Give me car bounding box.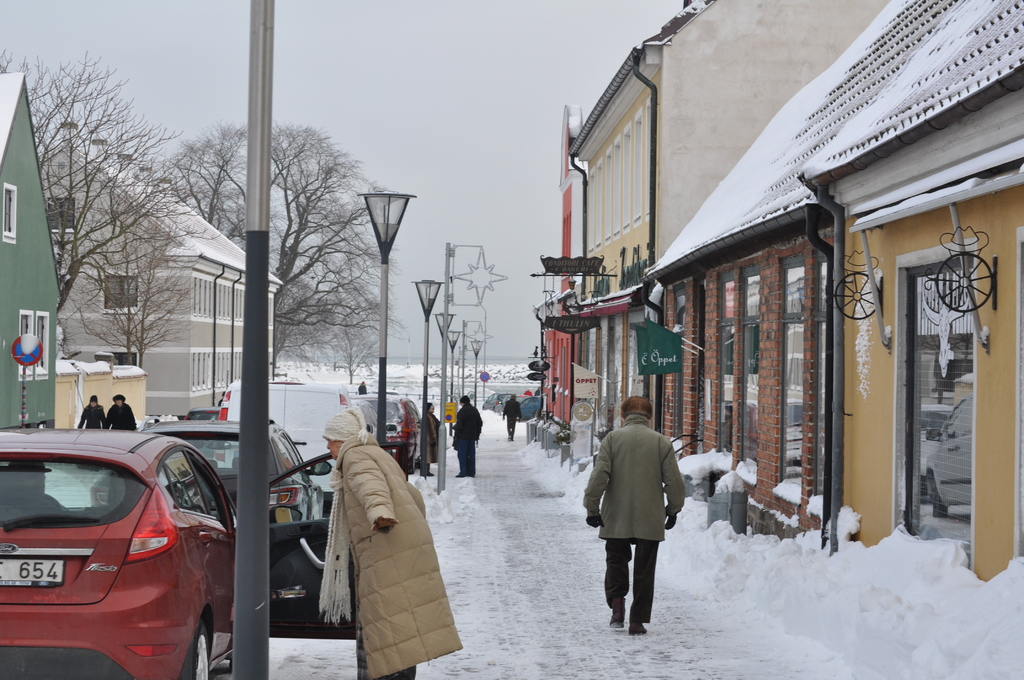
bbox=(349, 390, 425, 471).
